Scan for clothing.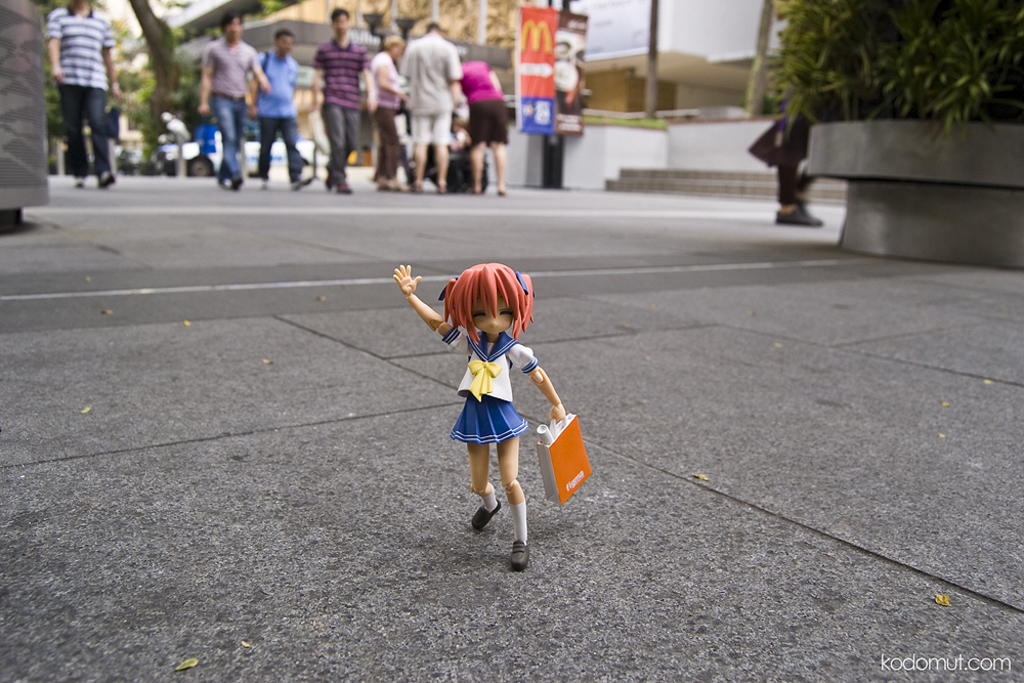
Scan result: {"x1": 409, "y1": 32, "x2": 457, "y2": 153}.
